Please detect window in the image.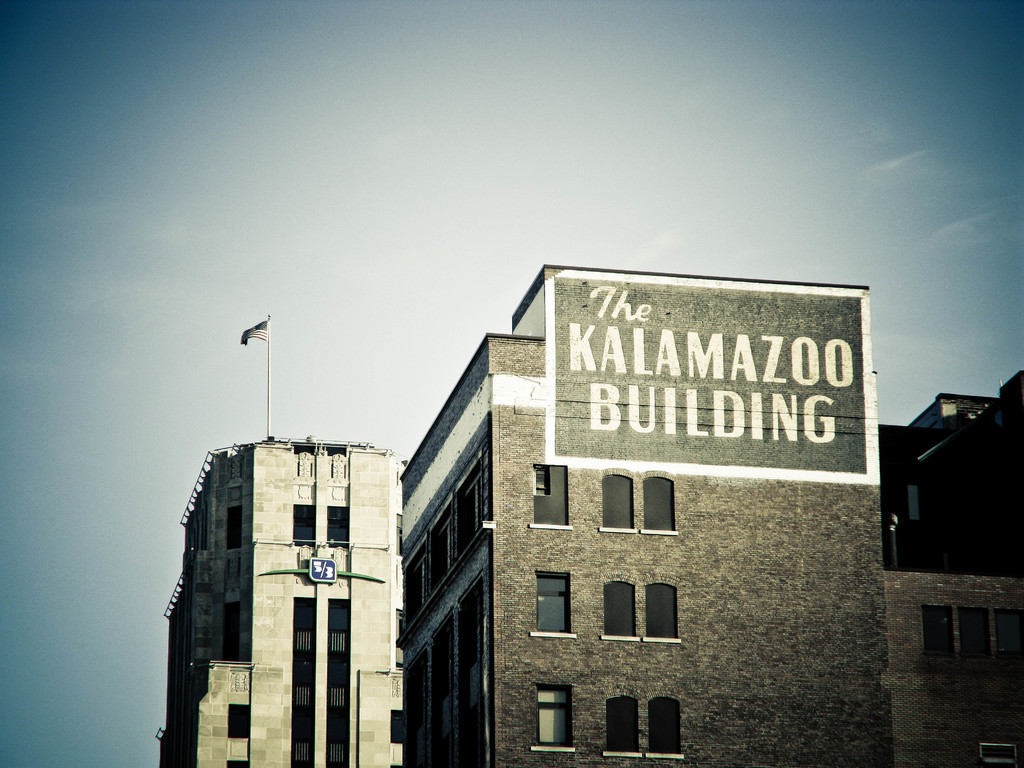
Rect(530, 684, 575, 750).
